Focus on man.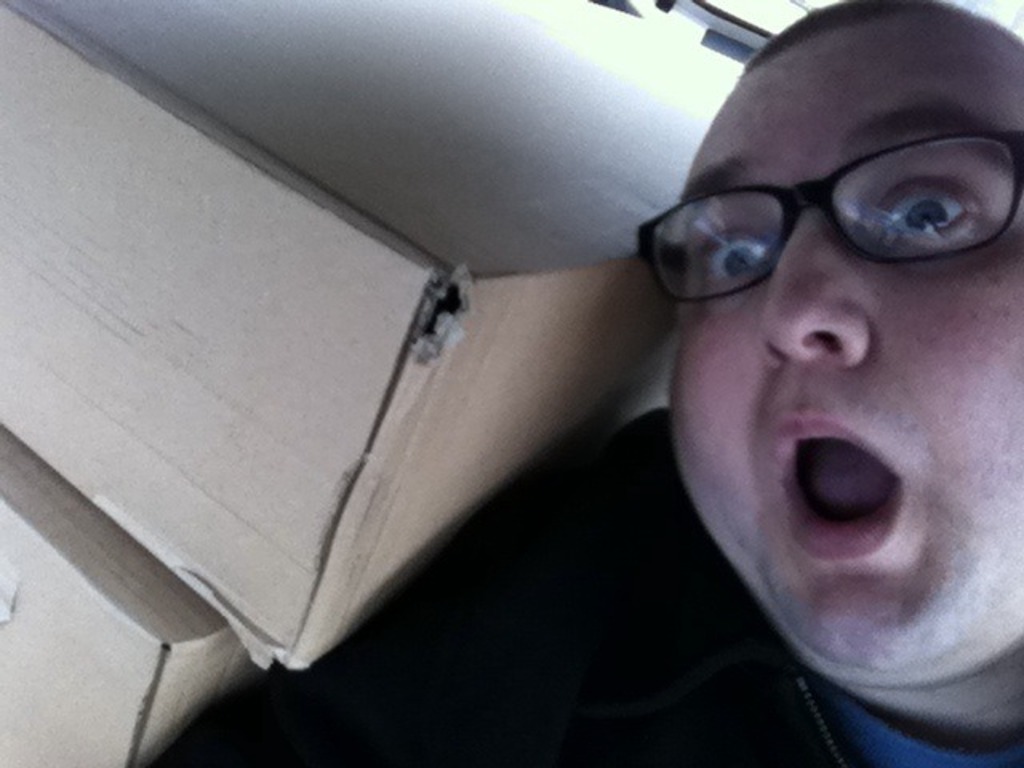
Focused at box(424, 0, 1023, 767).
